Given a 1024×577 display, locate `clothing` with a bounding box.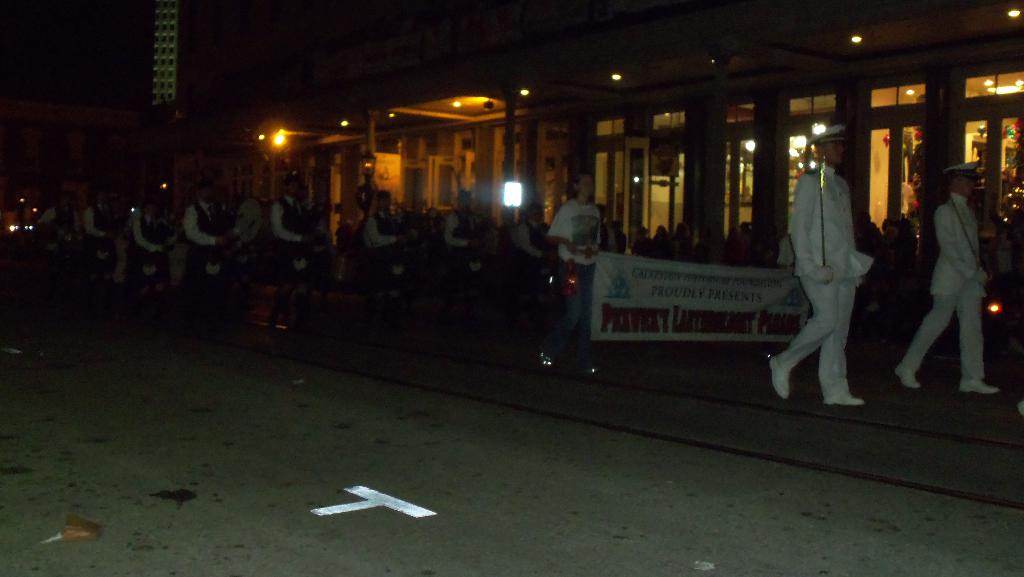
Located: <region>649, 236, 675, 262</region>.
